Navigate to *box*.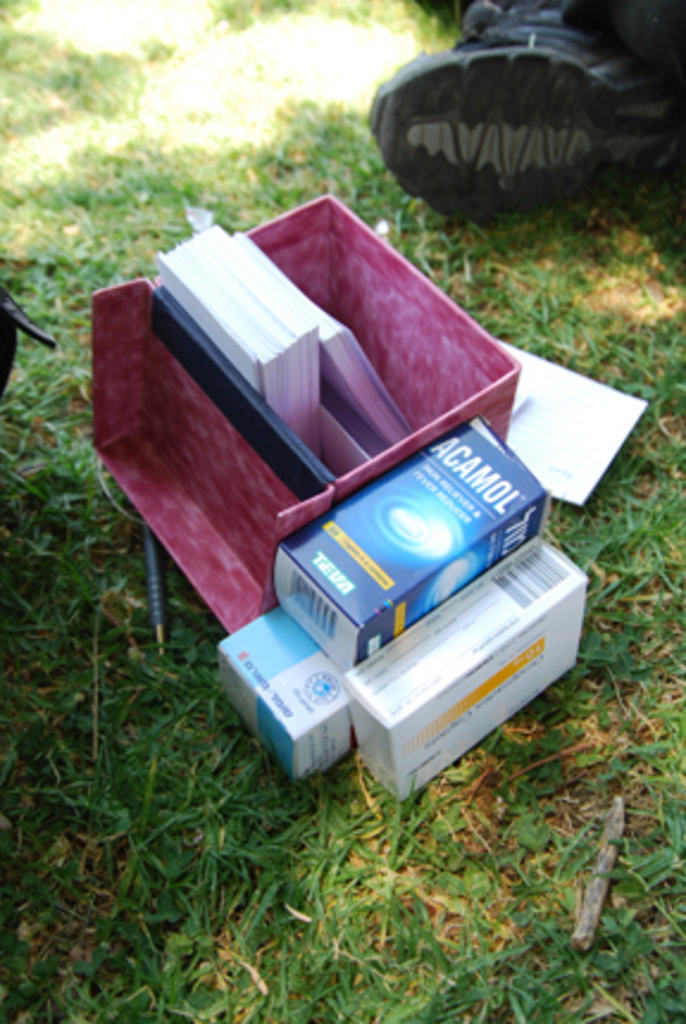
Navigation target: box=[222, 602, 353, 781].
